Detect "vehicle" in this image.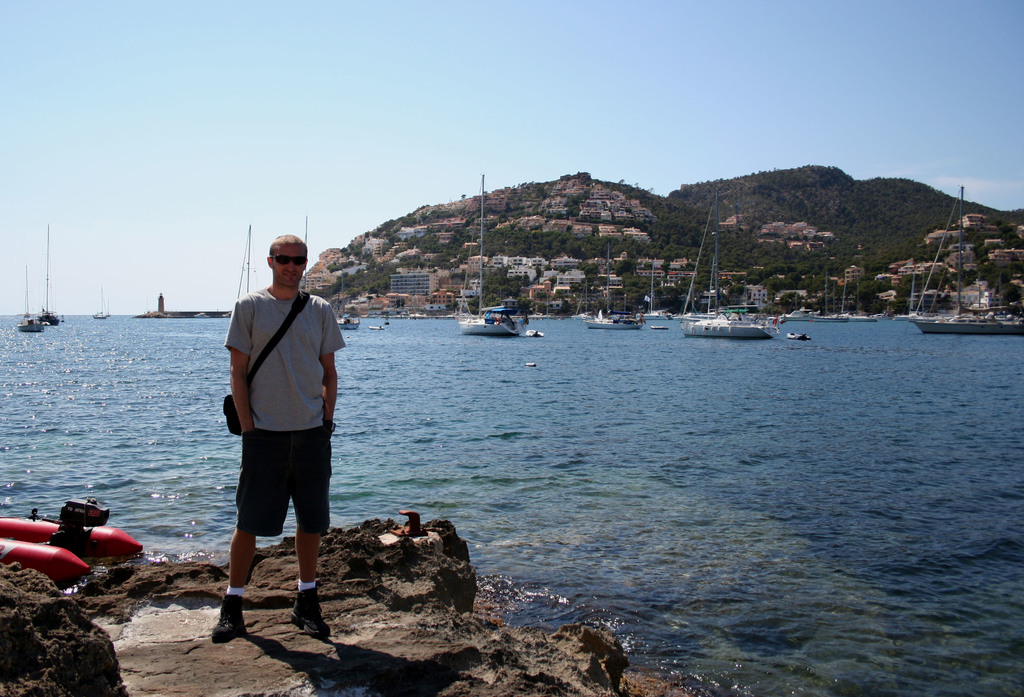
Detection: l=36, t=248, r=65, b=330.
